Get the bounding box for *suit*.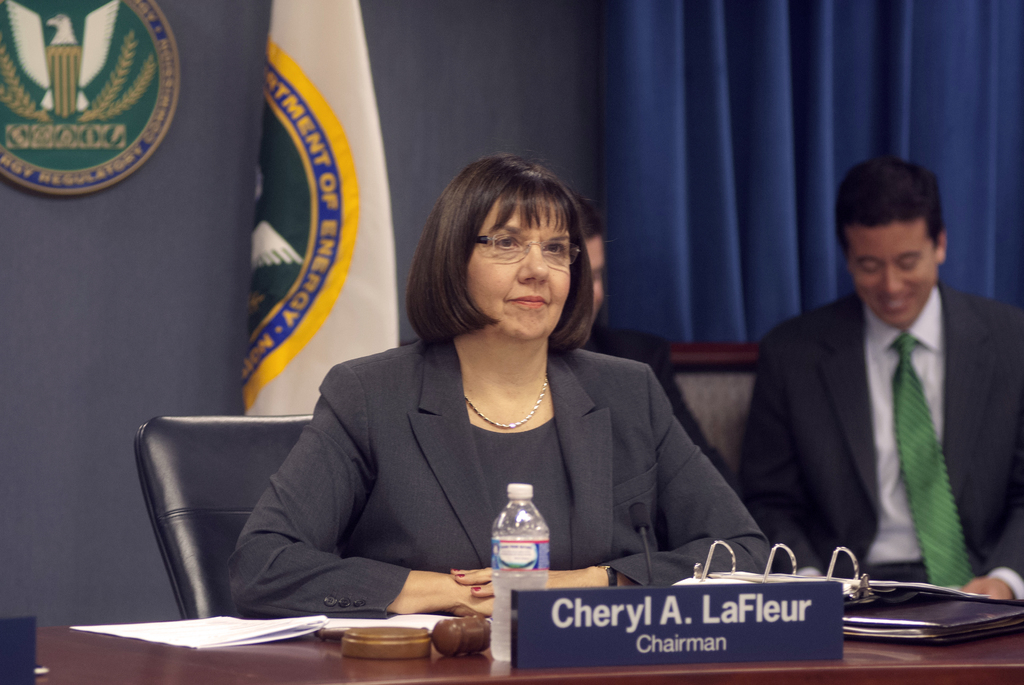
left=579, top=326, right=741, bottom=500.
